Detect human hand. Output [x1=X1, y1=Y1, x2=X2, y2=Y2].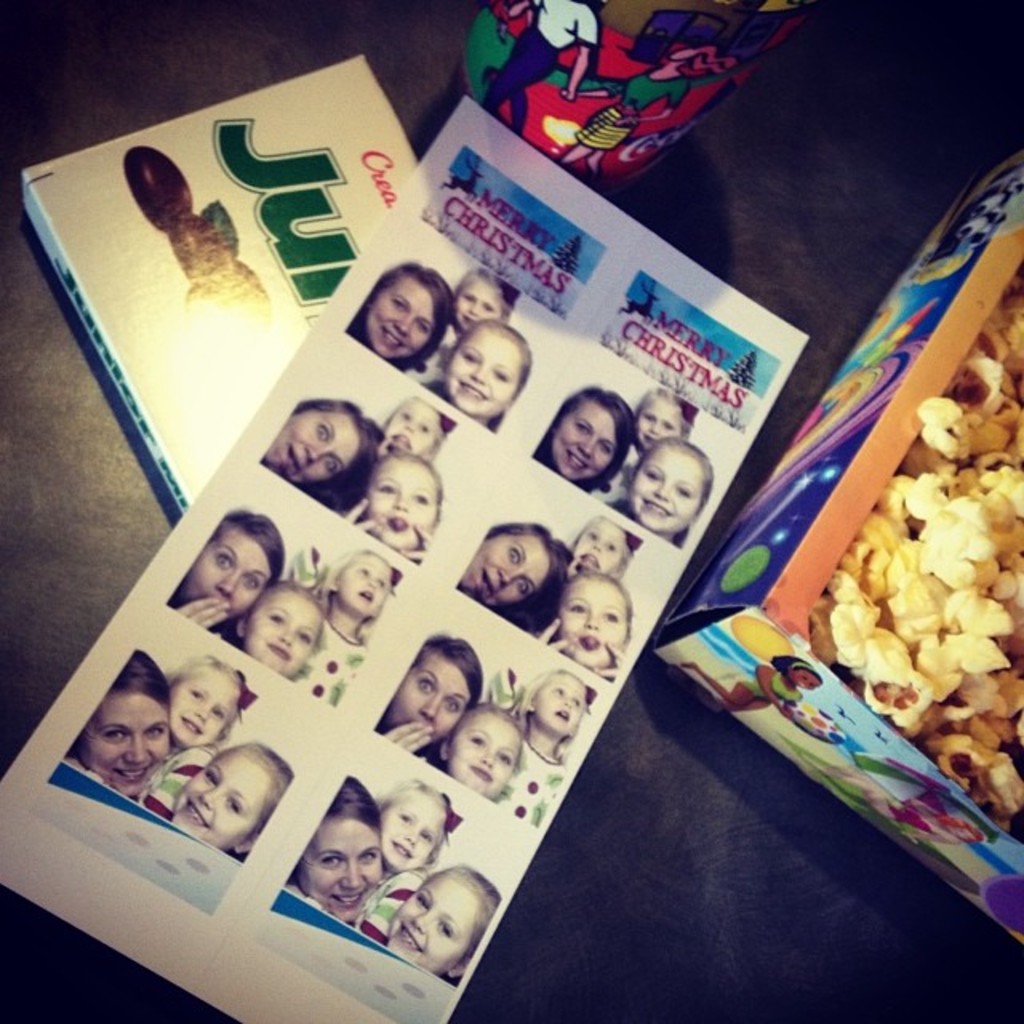
[x1=533, y1=618, x2=576, y2=654].
